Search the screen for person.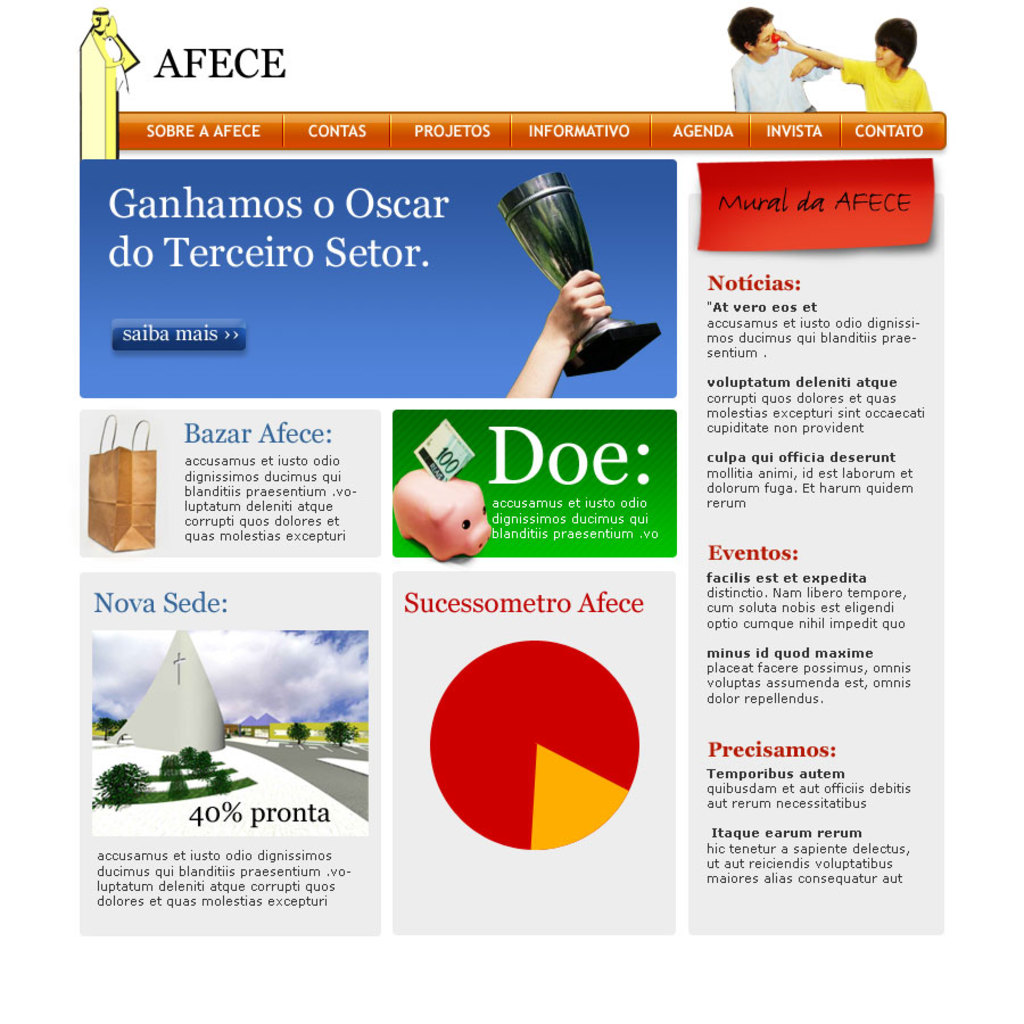
Found at pyautogui.locateOnScreen(728, 5, 828, 112).
